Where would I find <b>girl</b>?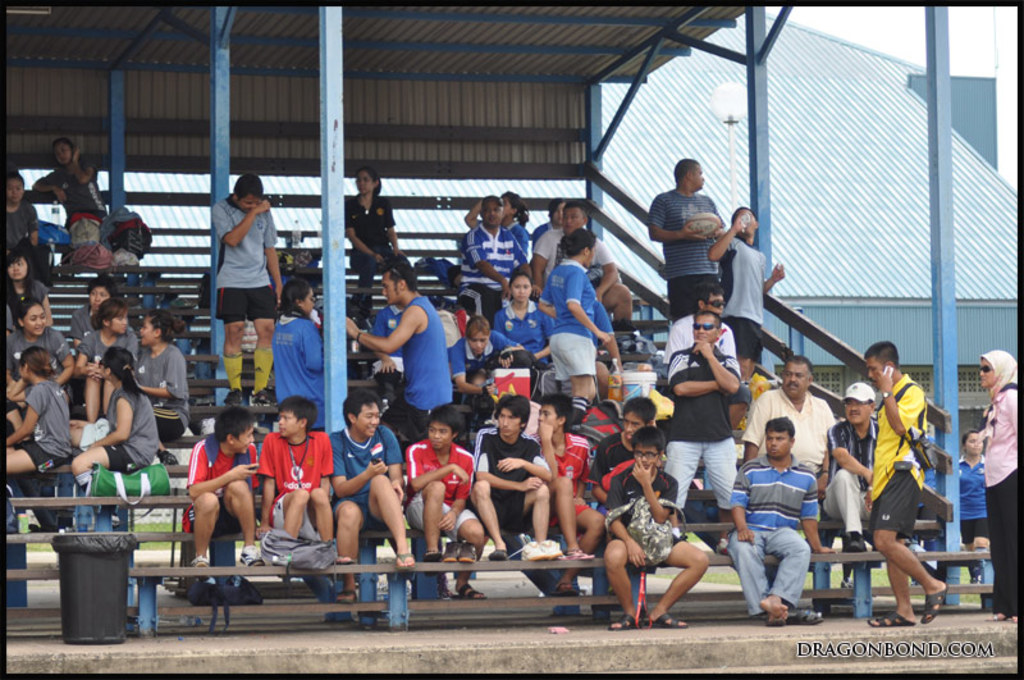
At {"left": 4, "top": 346, "right": 73, "bottom": 474}.
